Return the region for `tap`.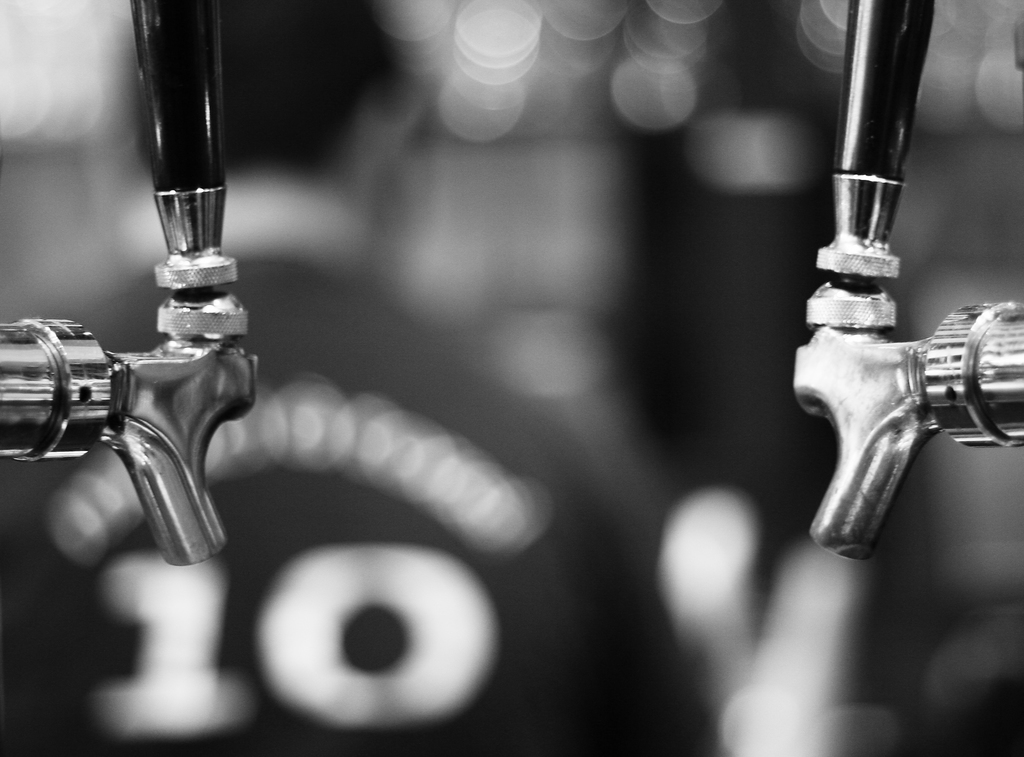
{"x1": 787, "y1": 0, "x2": 1023, "y2": 568}.
